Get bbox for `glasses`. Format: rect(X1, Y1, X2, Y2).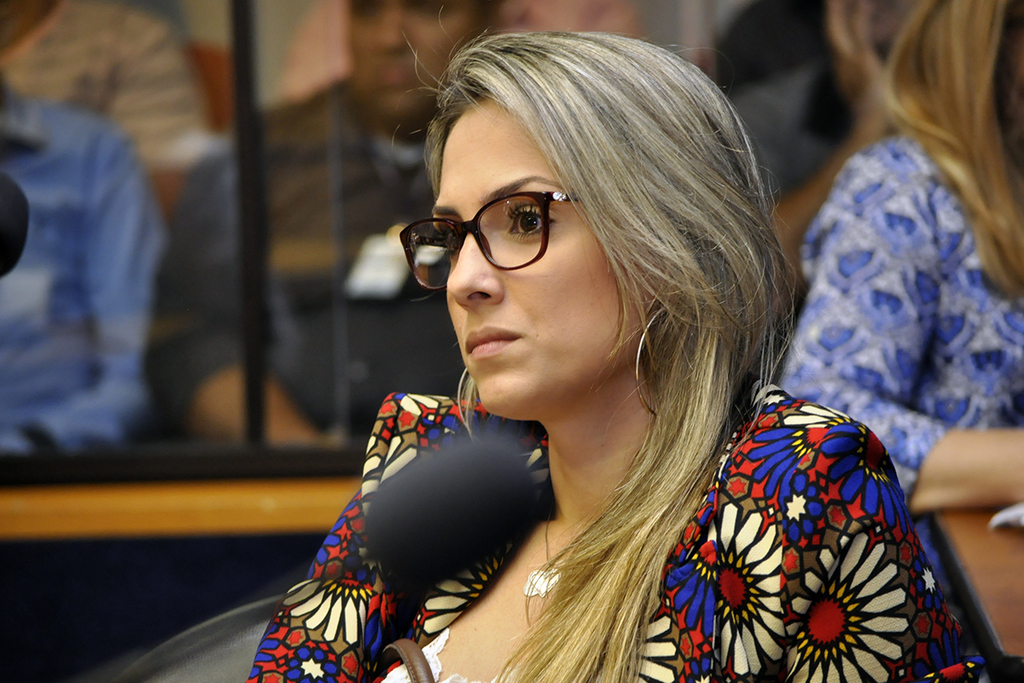
rect(405, 174, 604, 281).
